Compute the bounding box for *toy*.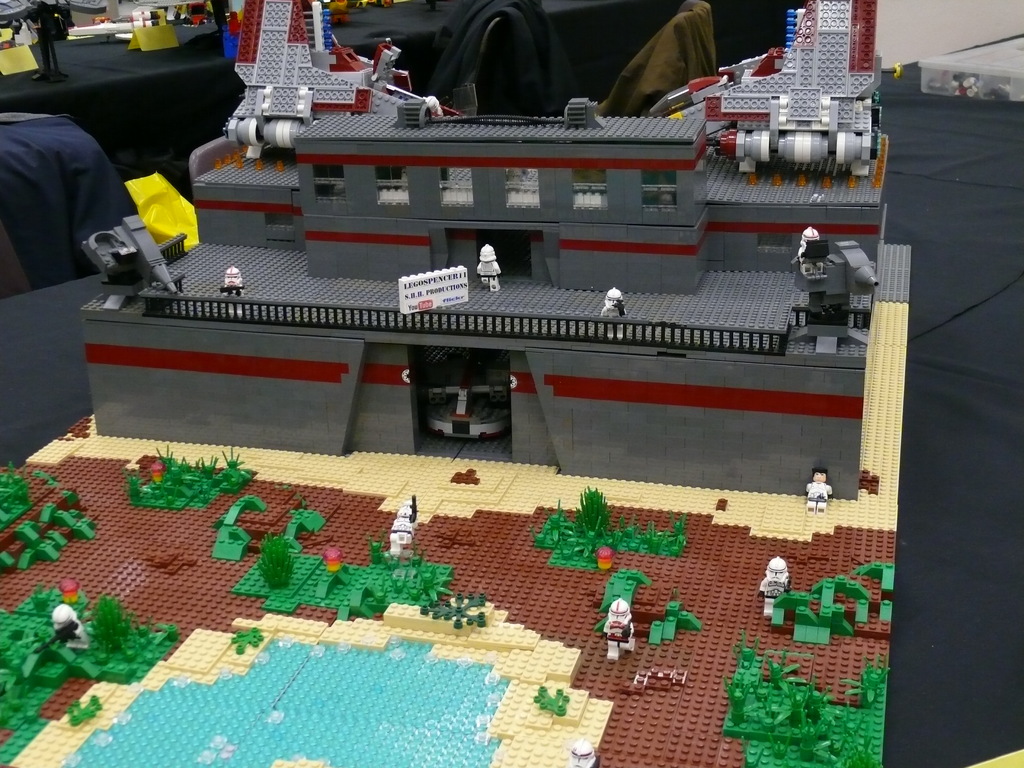
Rect(535, 511, 690, 566).
